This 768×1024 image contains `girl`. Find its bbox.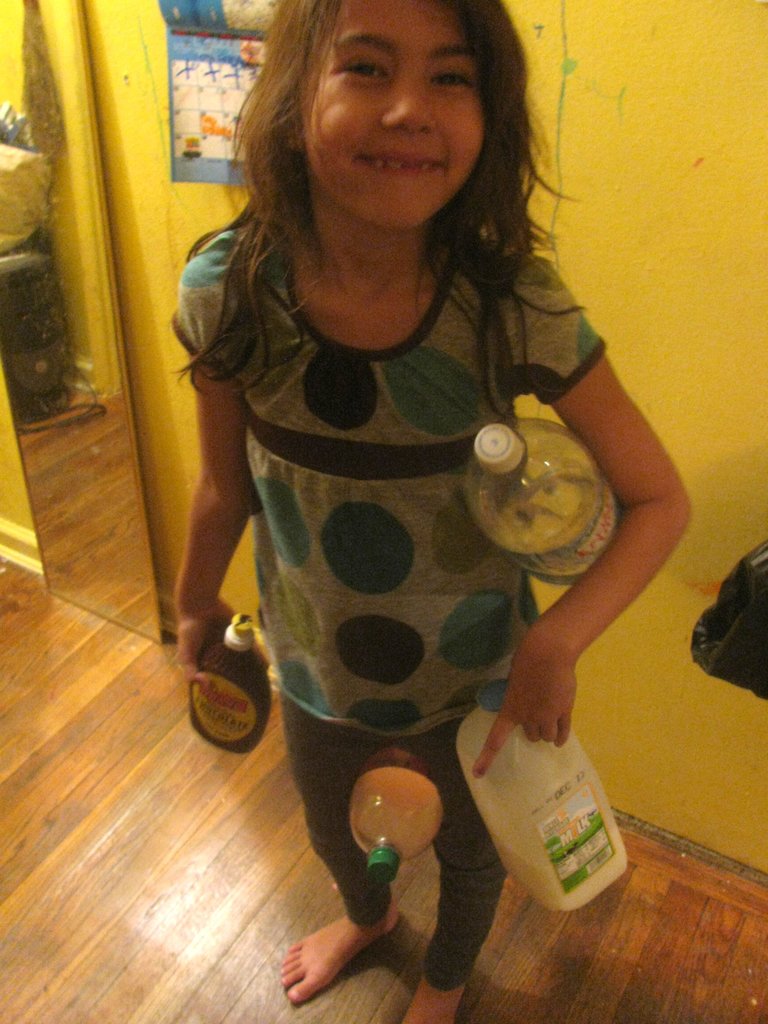
(left=173, top=0, right=695, bottom=1023).
